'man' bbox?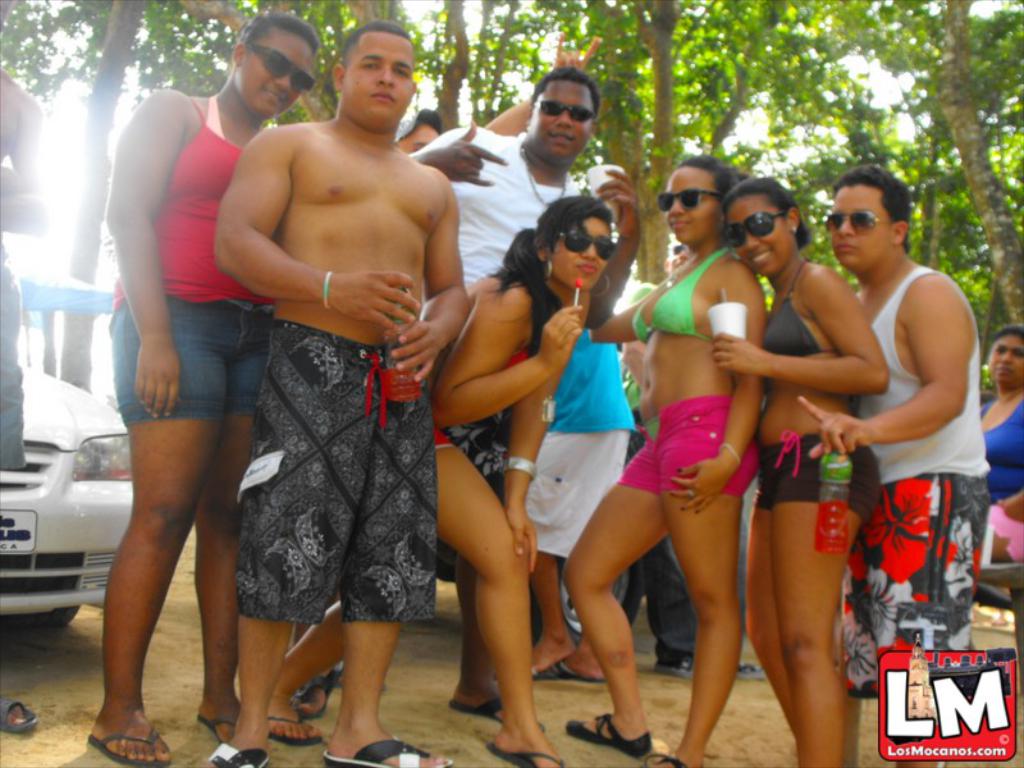
<region>411, 63, 645, 344</region>
